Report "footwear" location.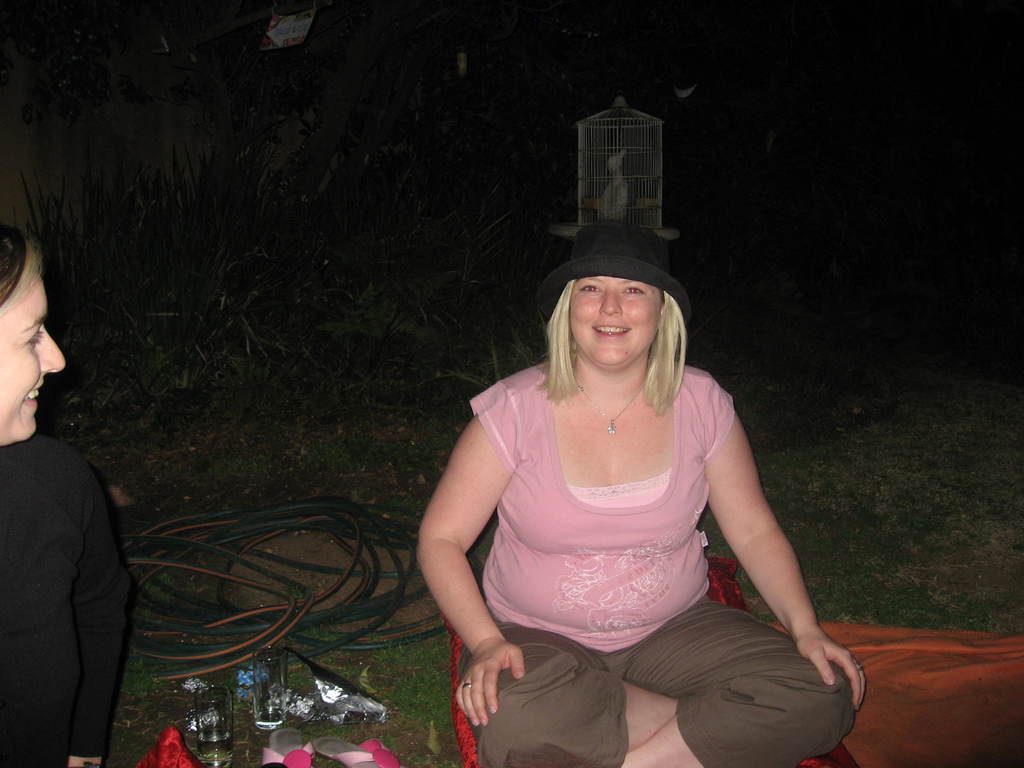
Report: bbox(260, 721, 317, 767).
